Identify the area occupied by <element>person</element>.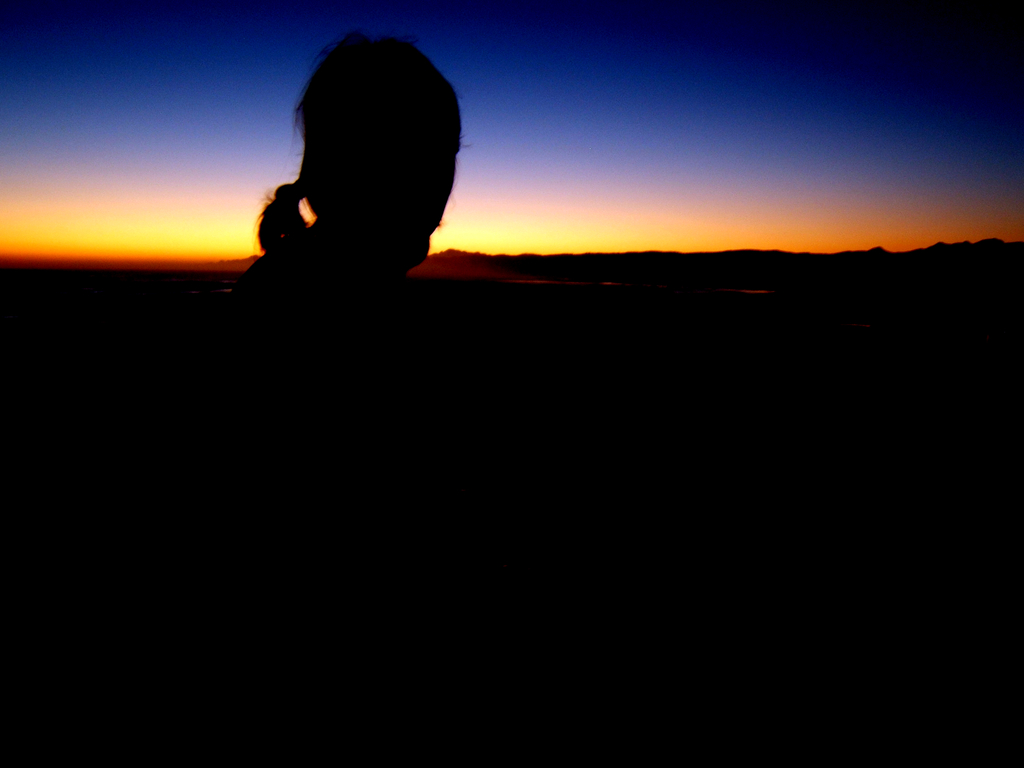
Area: left=225, top=29, right=508, bottom=337.
